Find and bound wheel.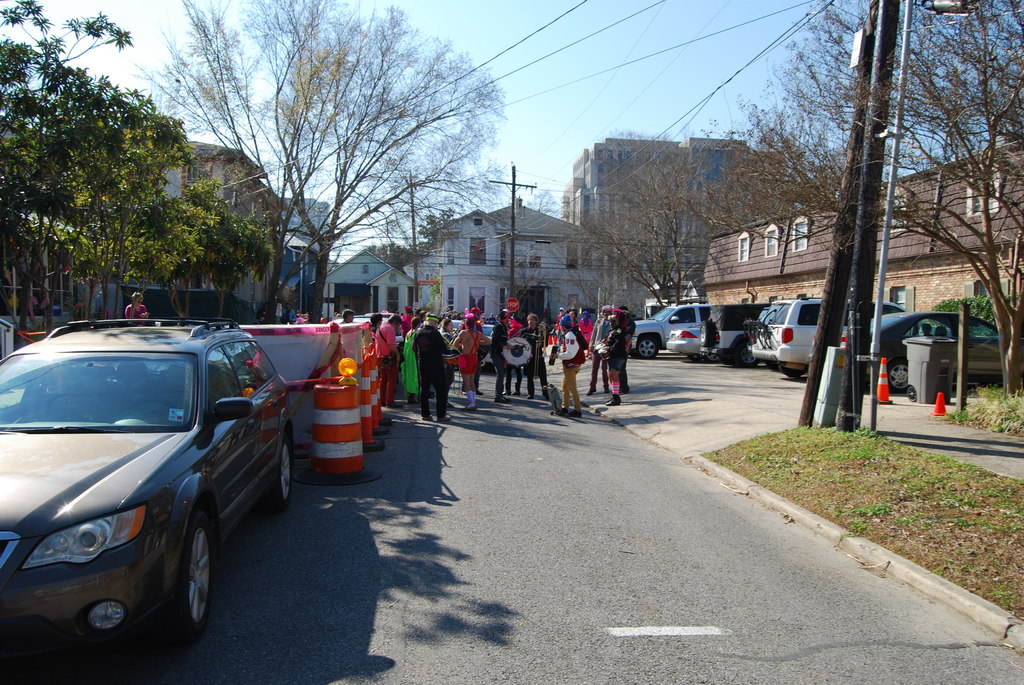
Bound: left=634, top=333, right=657, bottom=359.
